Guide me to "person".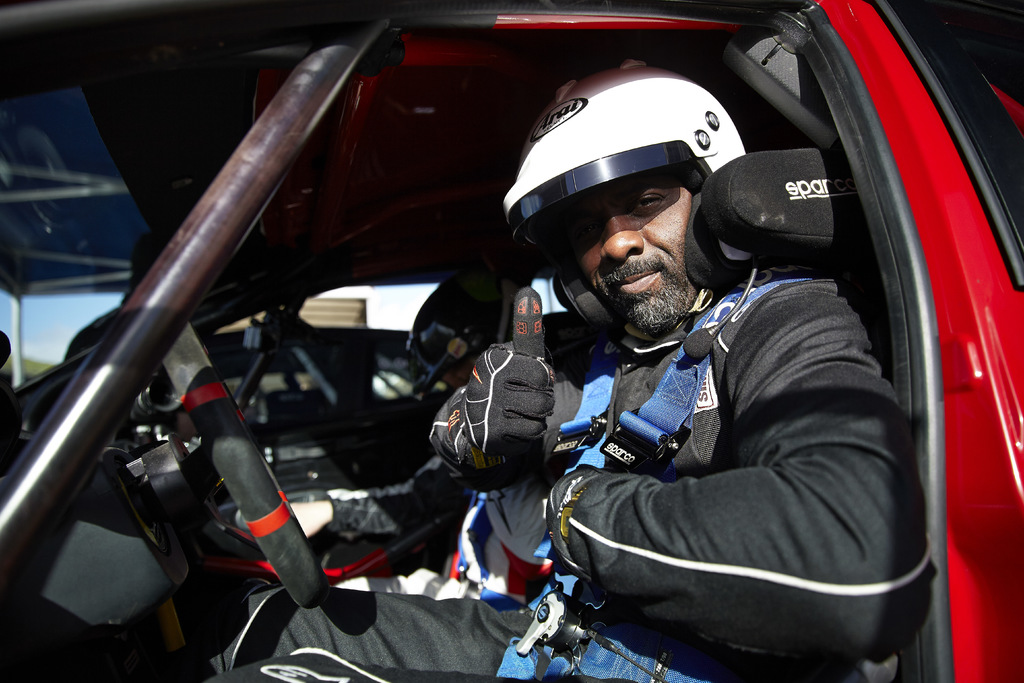
Guidance: {"x1": 207, "y1": 65, "x2": 933, "y2": 682}.
